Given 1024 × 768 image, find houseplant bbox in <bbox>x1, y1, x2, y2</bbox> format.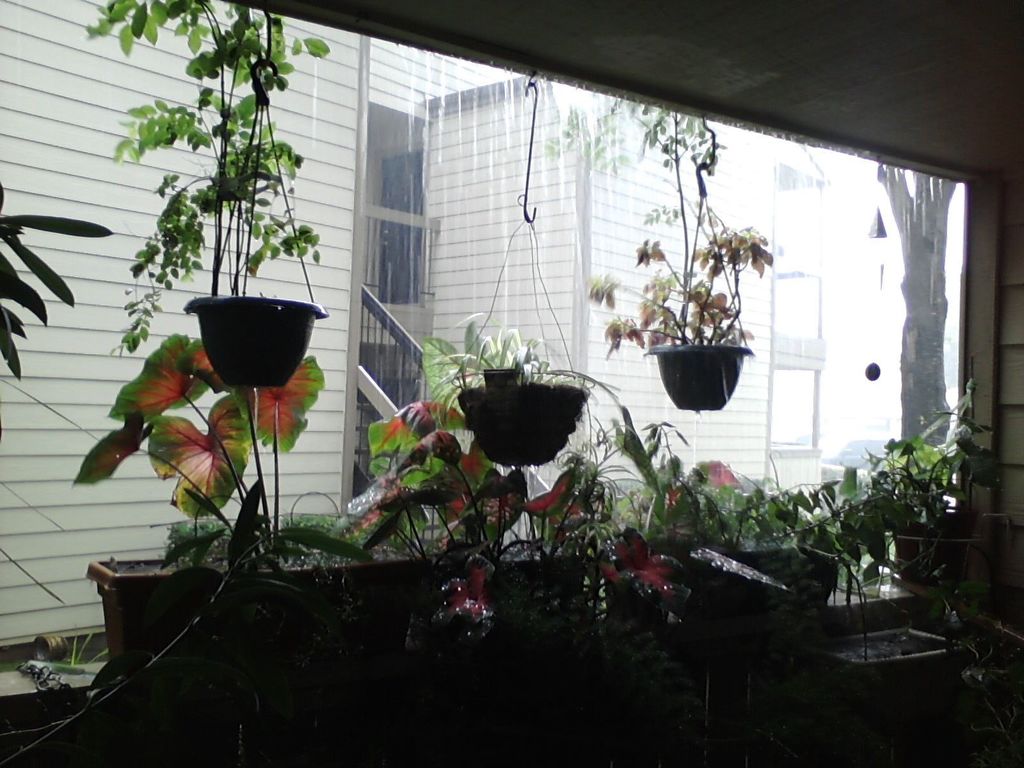
<bbox>68, 325, 439, 685</bbox>.
